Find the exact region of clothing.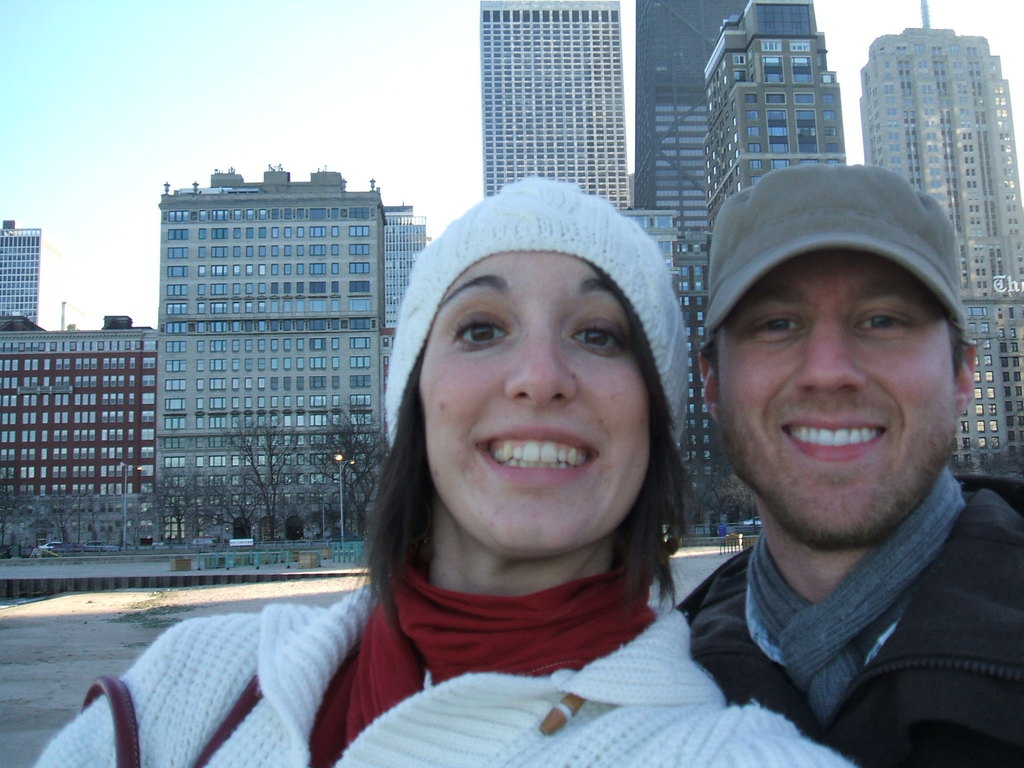
Exact region: (678,484,1022,767).
